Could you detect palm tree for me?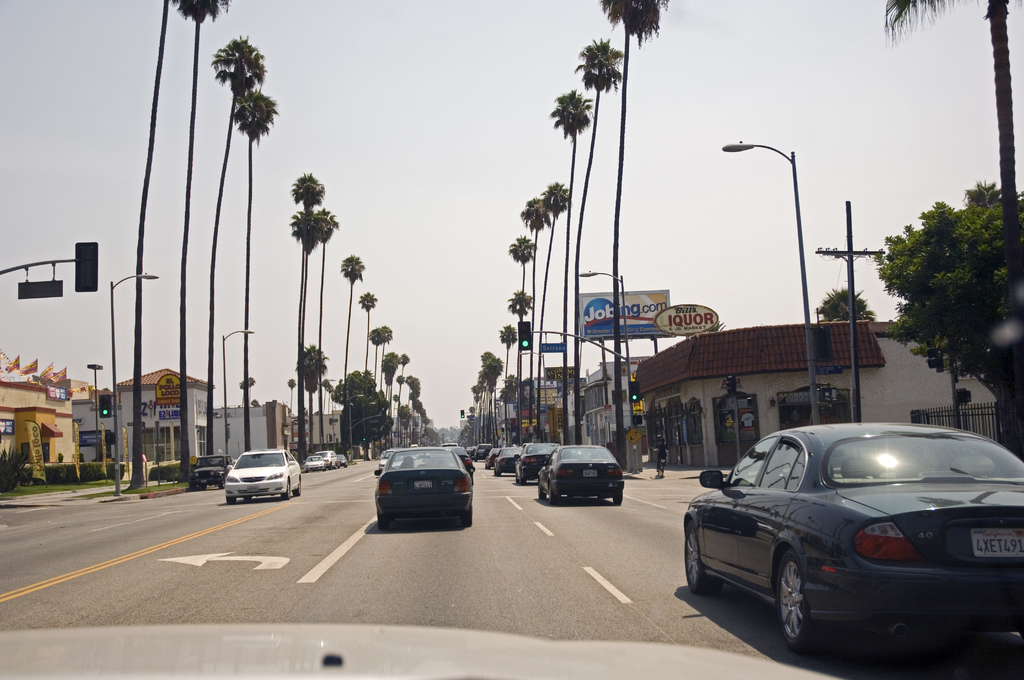
Detection result: left=380, top=355, right=406, bottom=467.
